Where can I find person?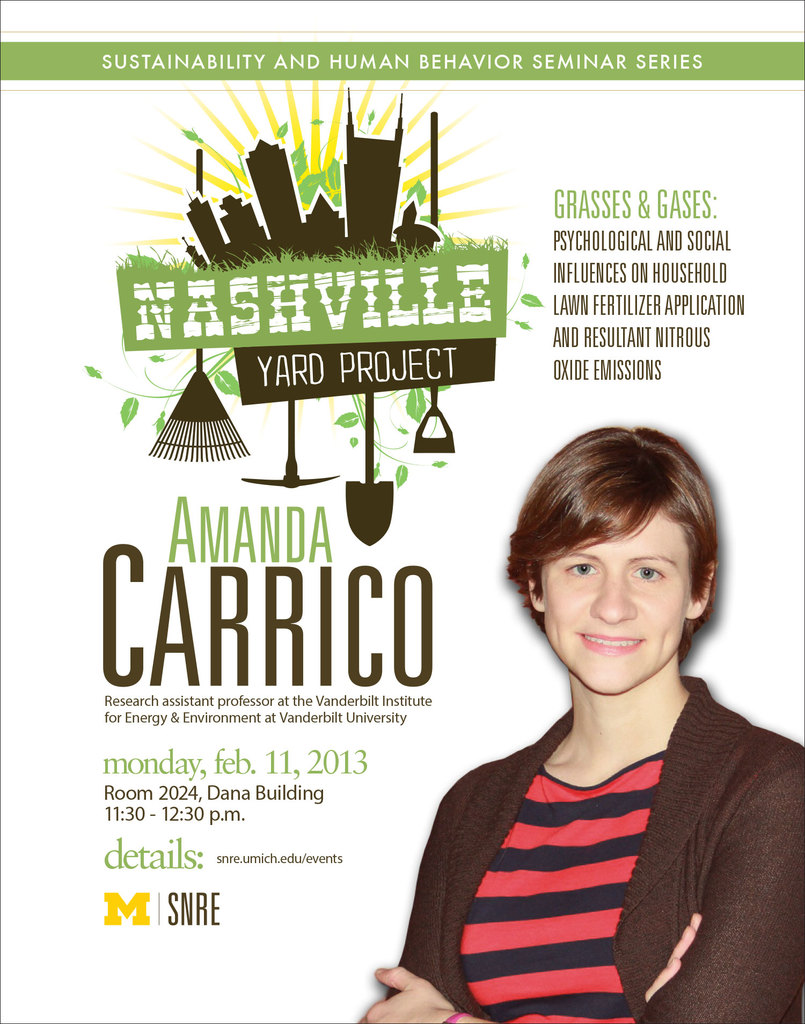
You can find it at region(393, 389, 782, 1019).
